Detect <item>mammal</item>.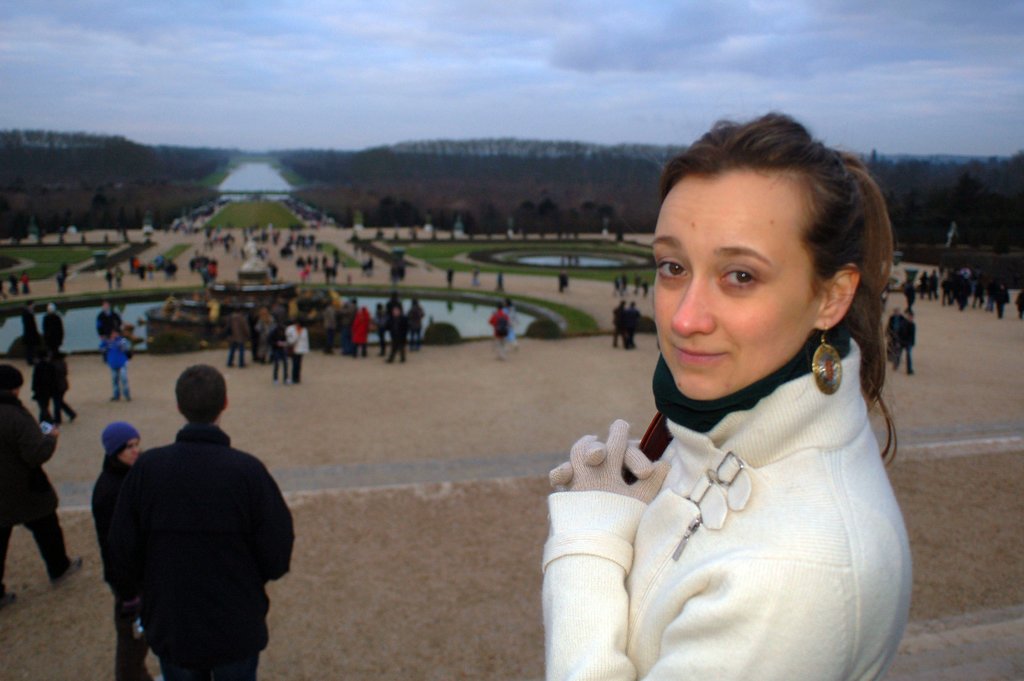
Detected at x1=631, y1=272, x2=641, y2=294.
